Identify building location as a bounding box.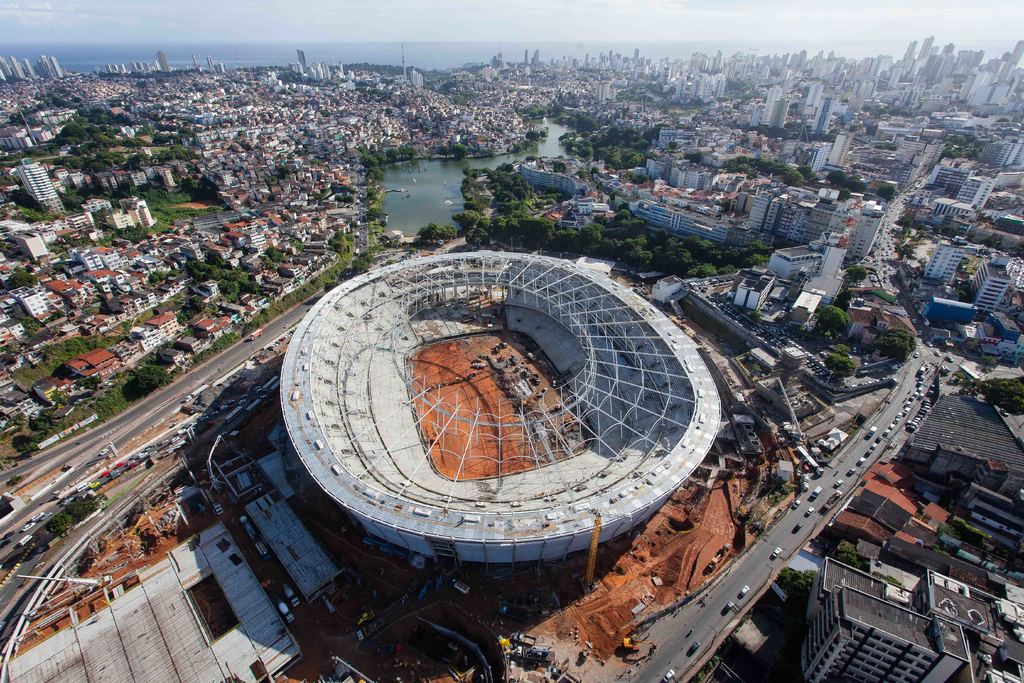
(957, 176, 996, 206).
